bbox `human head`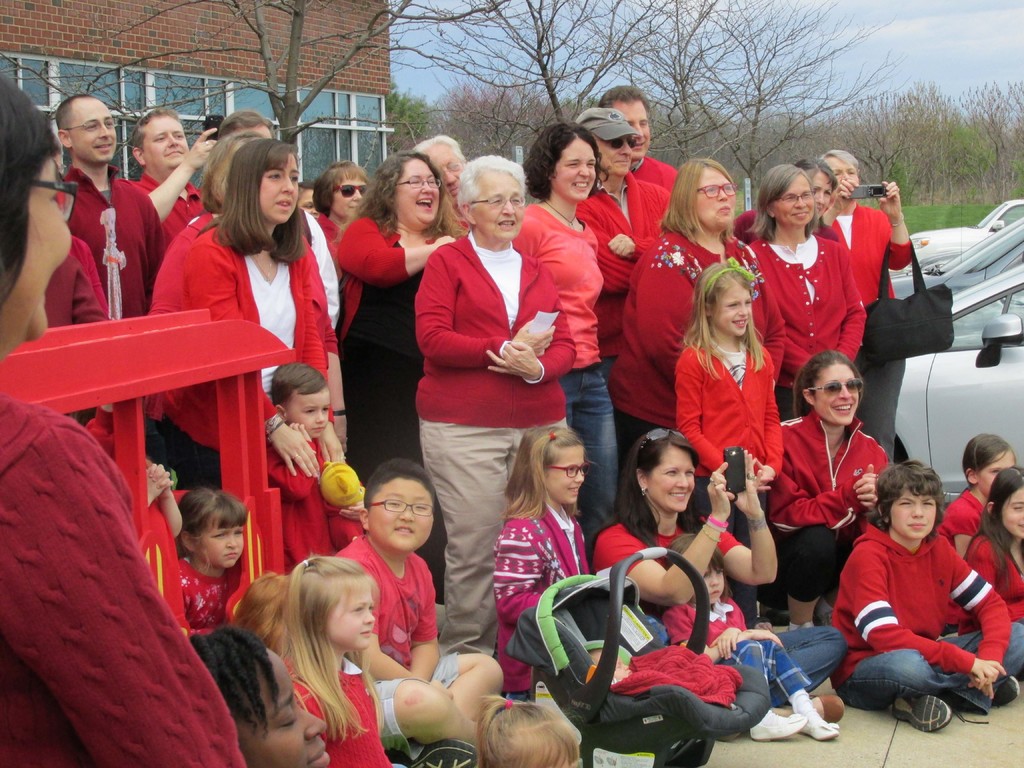
131 106 188 172
